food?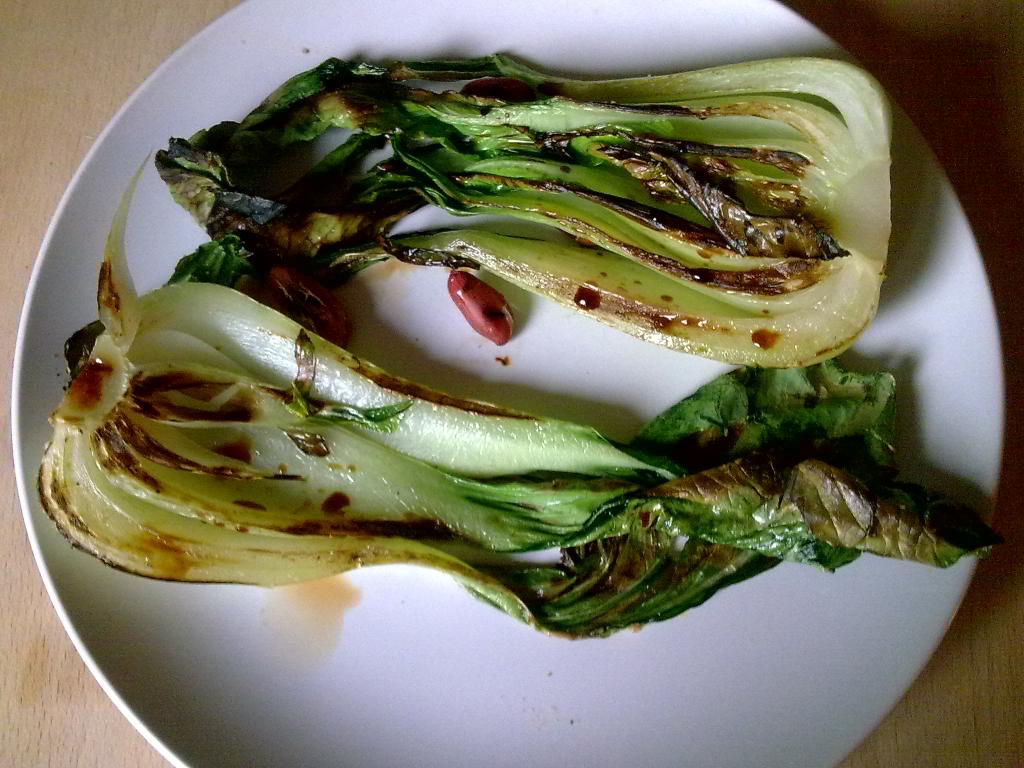
[x1=30, y1=44, x2=986, y2=644]
